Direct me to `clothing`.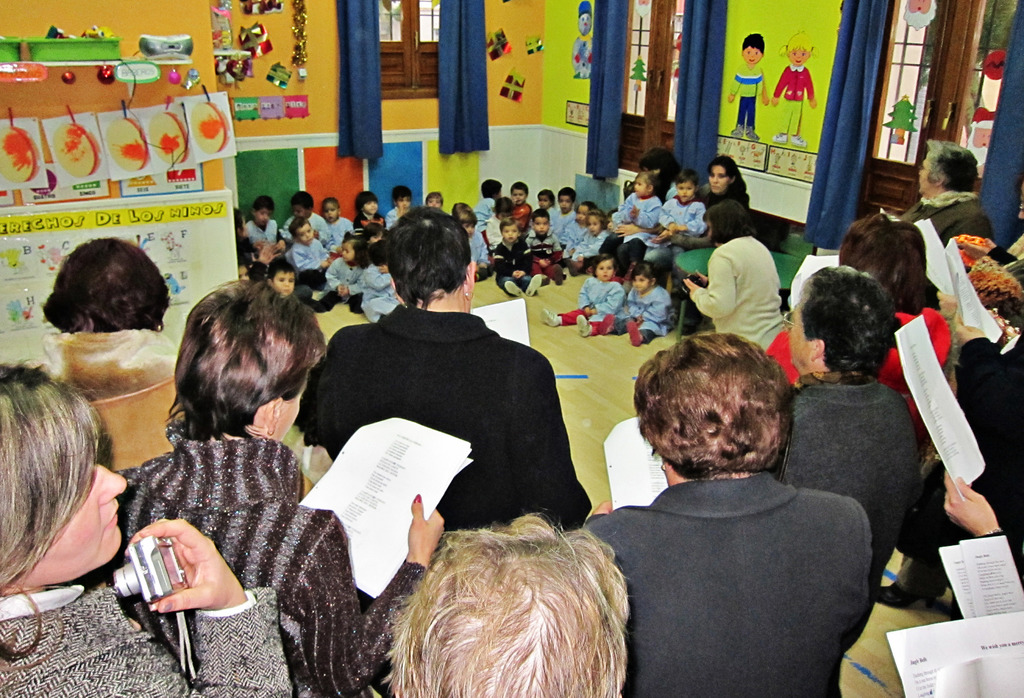
Direction: crop(544, 211, 573, 232).
